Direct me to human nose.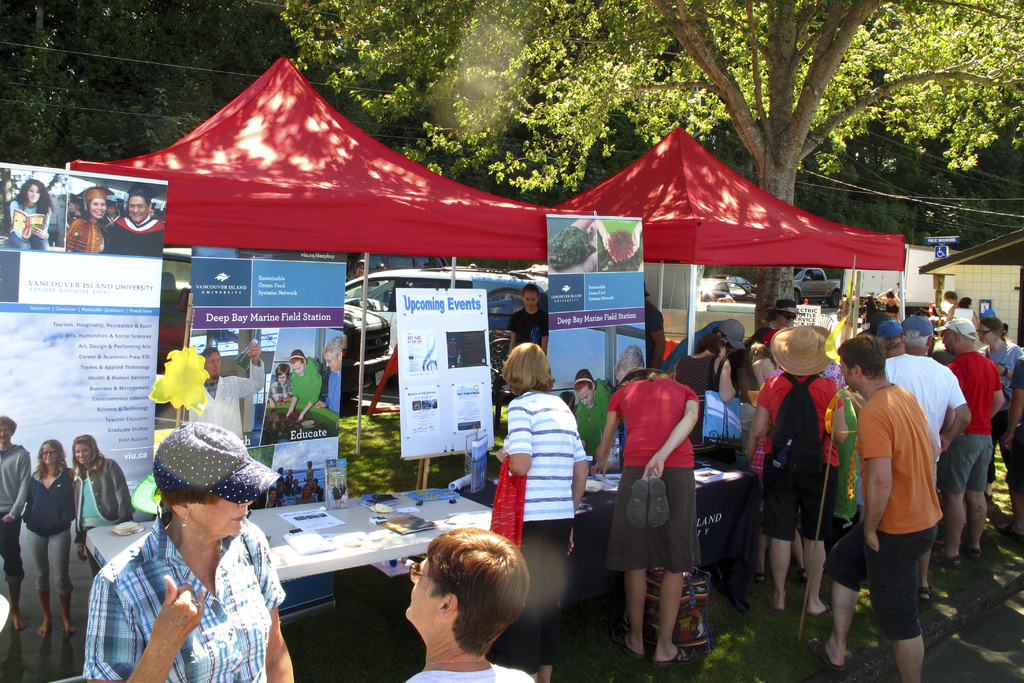
Direction: [left=214, top=361, right=218, bottom=366].
